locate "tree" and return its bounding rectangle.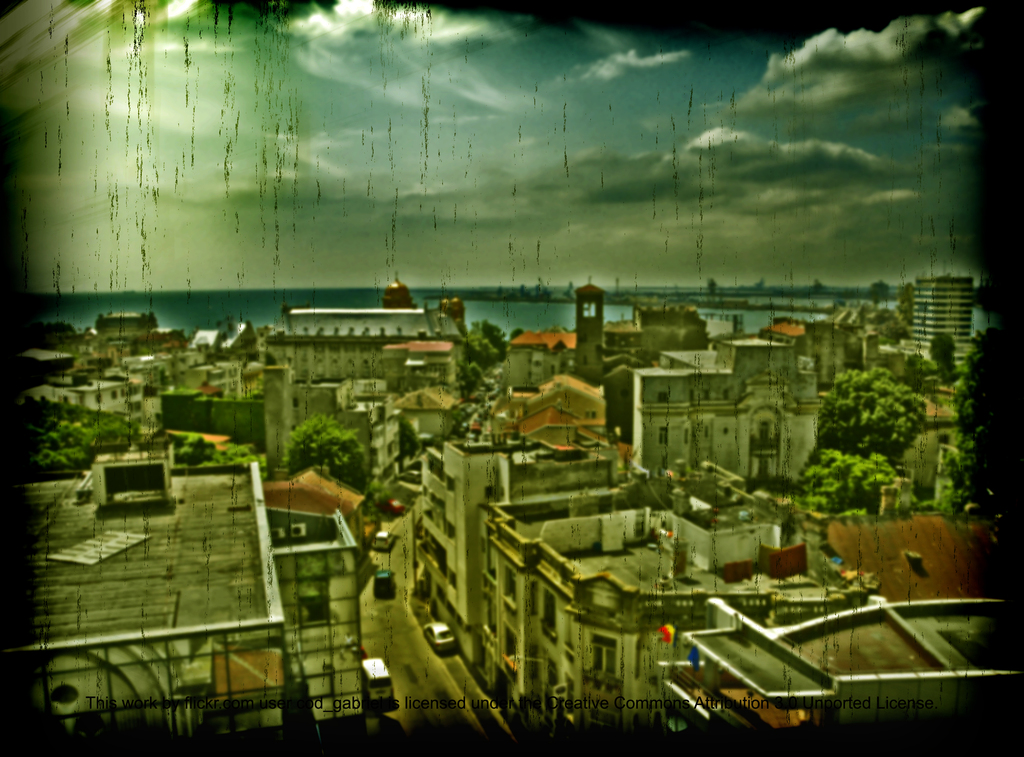
region(454, 316, 512, 385).
